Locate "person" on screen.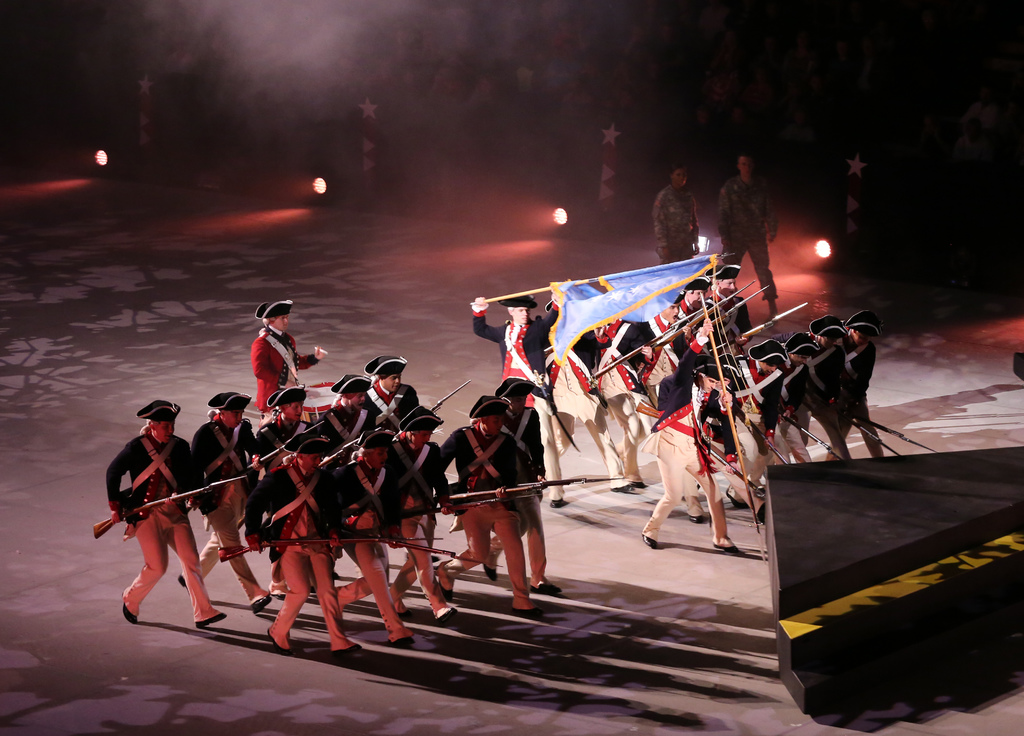
On screen at bbox(650, 168, 701, 260).
